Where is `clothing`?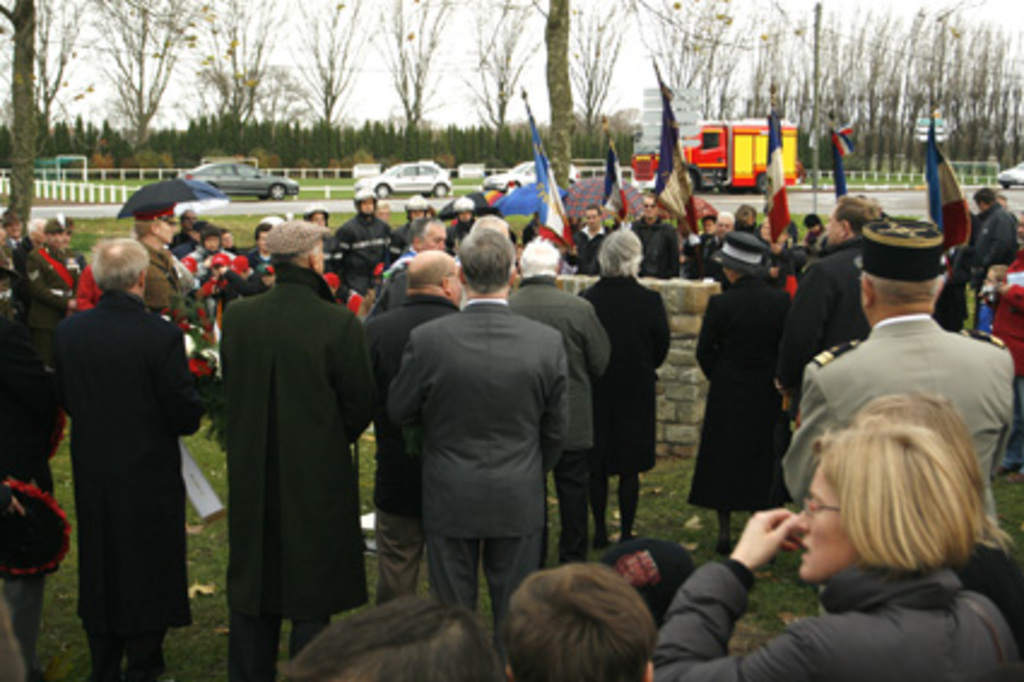
{"x1": 224, "y1": 241, "x2": 260, "y2": 275}.
